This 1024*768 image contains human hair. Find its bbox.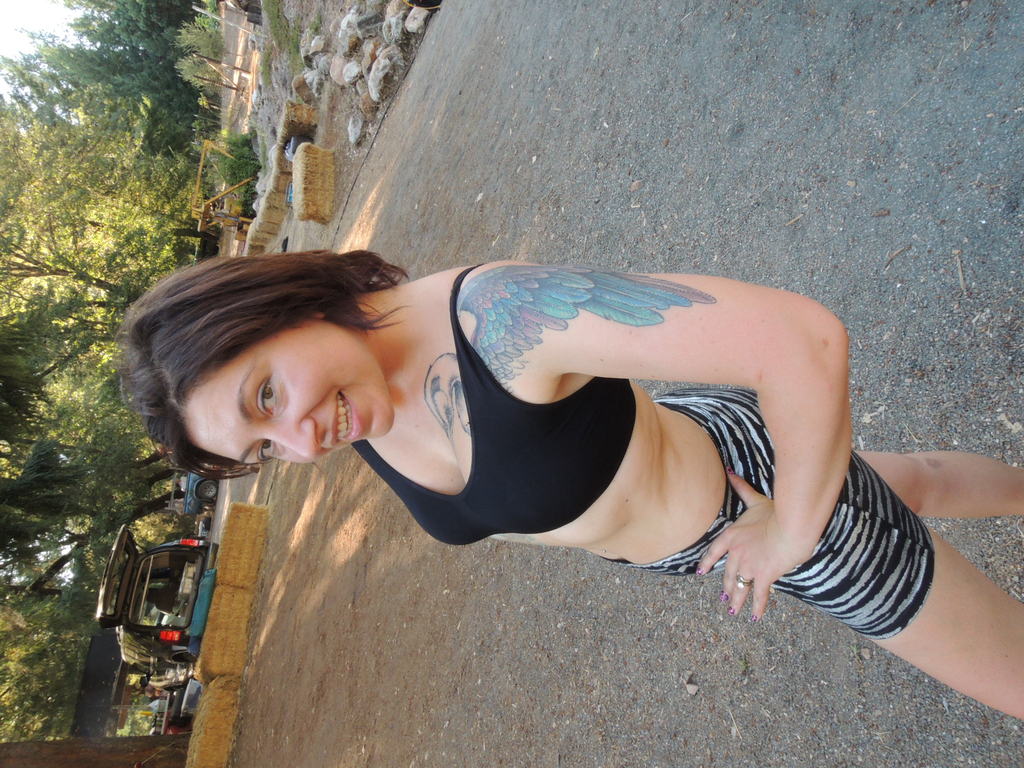
{"left": 119, "top": 250, "right": 429, "bottom": 467}.
